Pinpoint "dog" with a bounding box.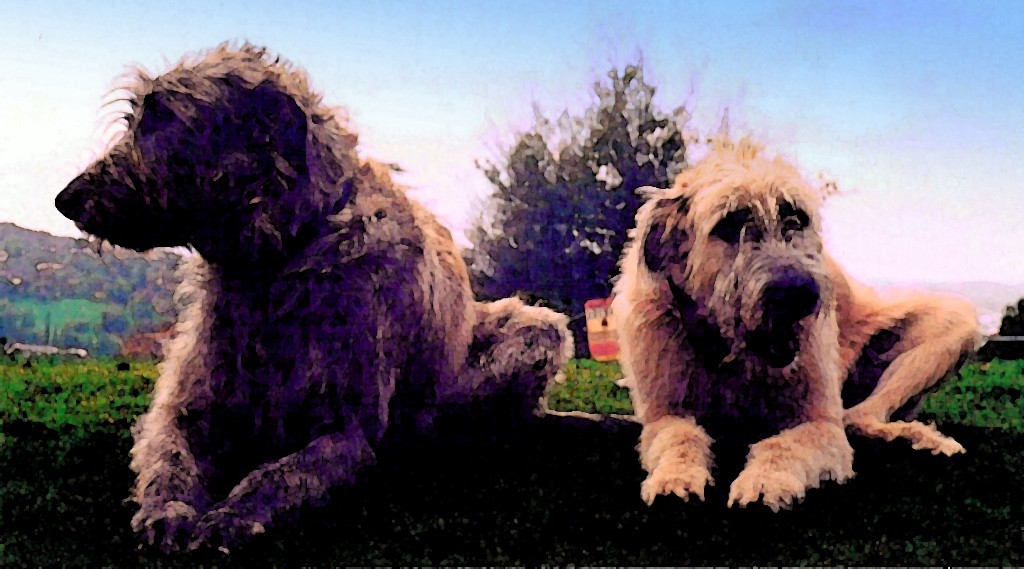
605, 136, 988, 511.
